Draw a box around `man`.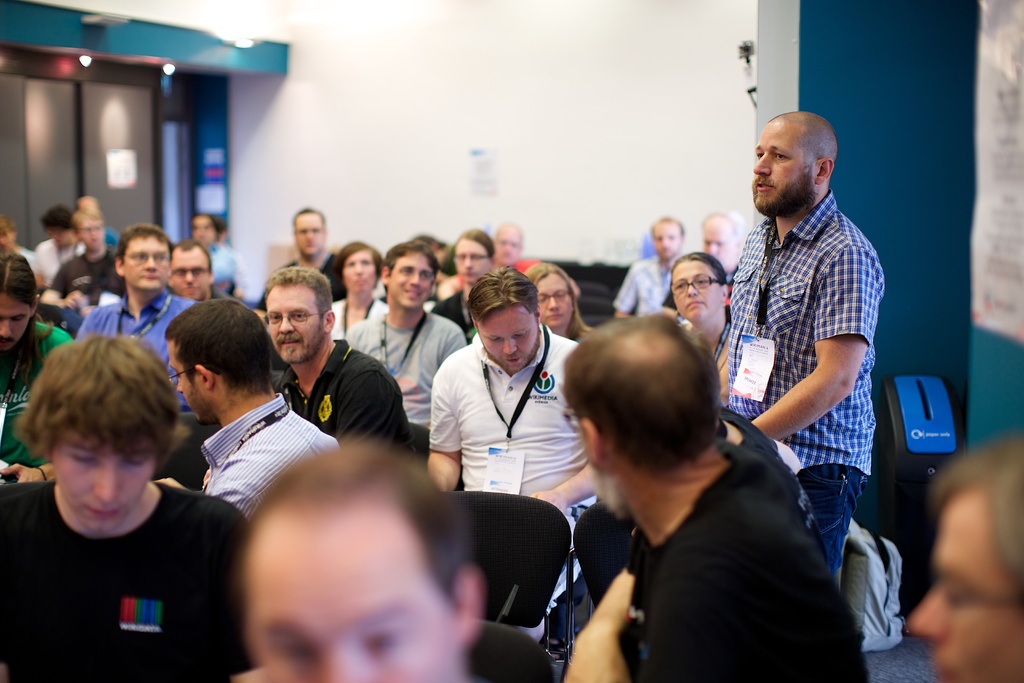
bbox=[285, 201, 346, 293].
